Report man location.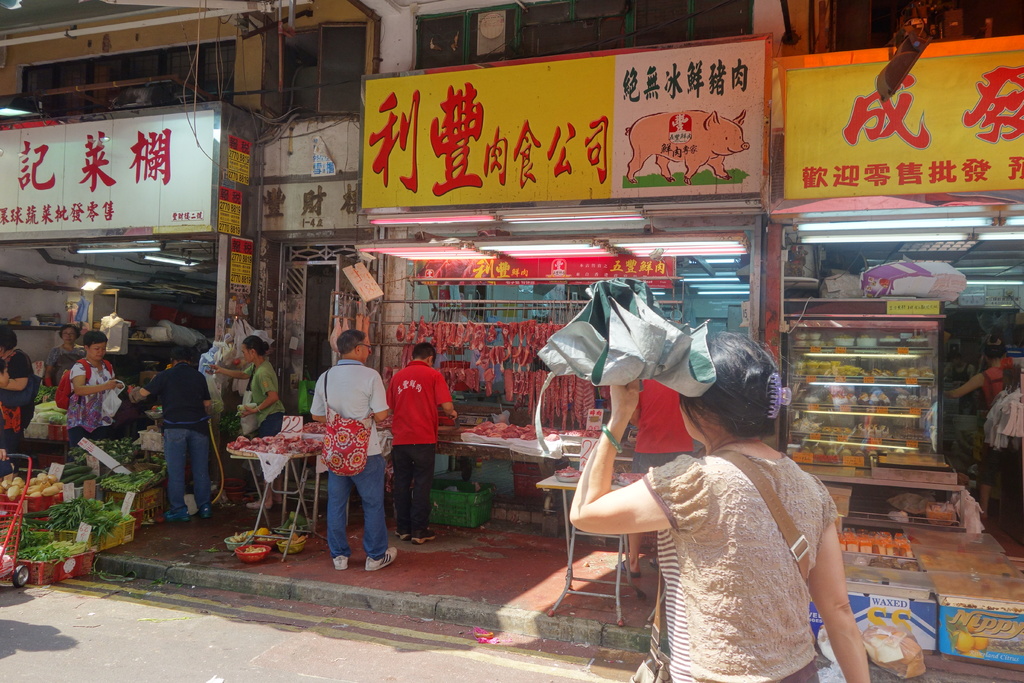
Report: rect(389, 344, 456, 541).
